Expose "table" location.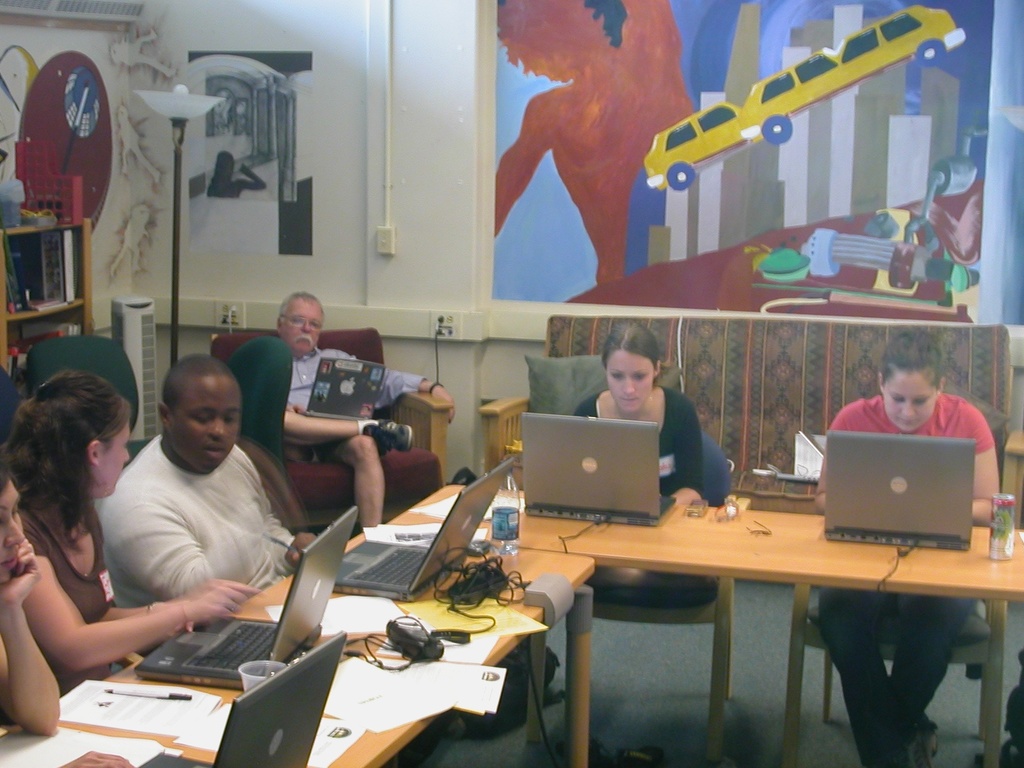
Exposed at bbox=(370, 474, 933, 767).
